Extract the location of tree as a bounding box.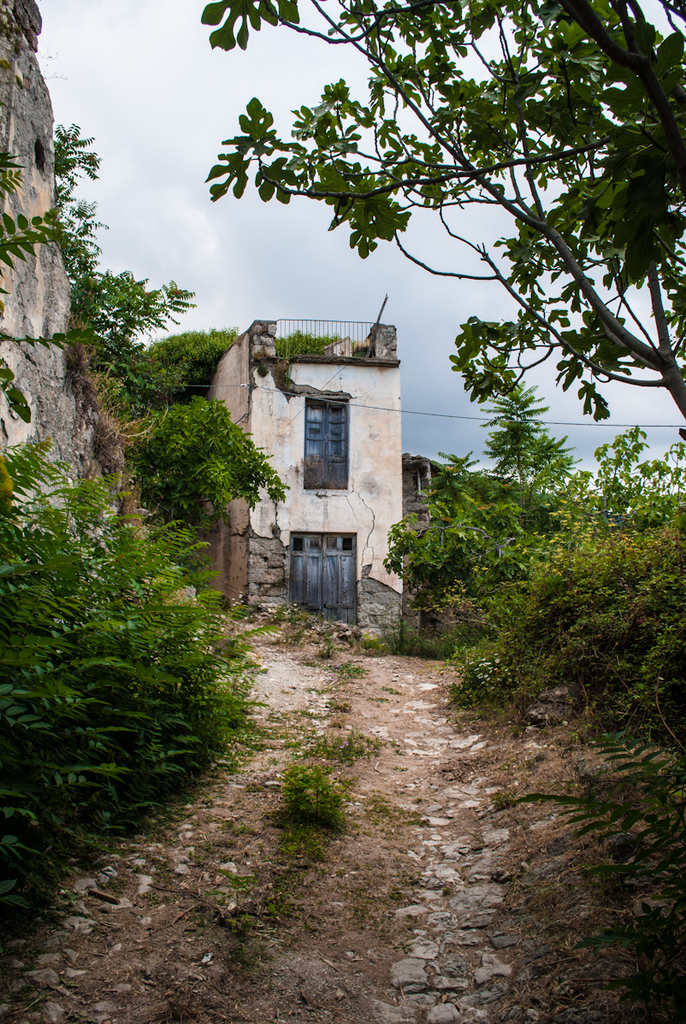
(x1=204, y1=0, x2=685, y2=452).
